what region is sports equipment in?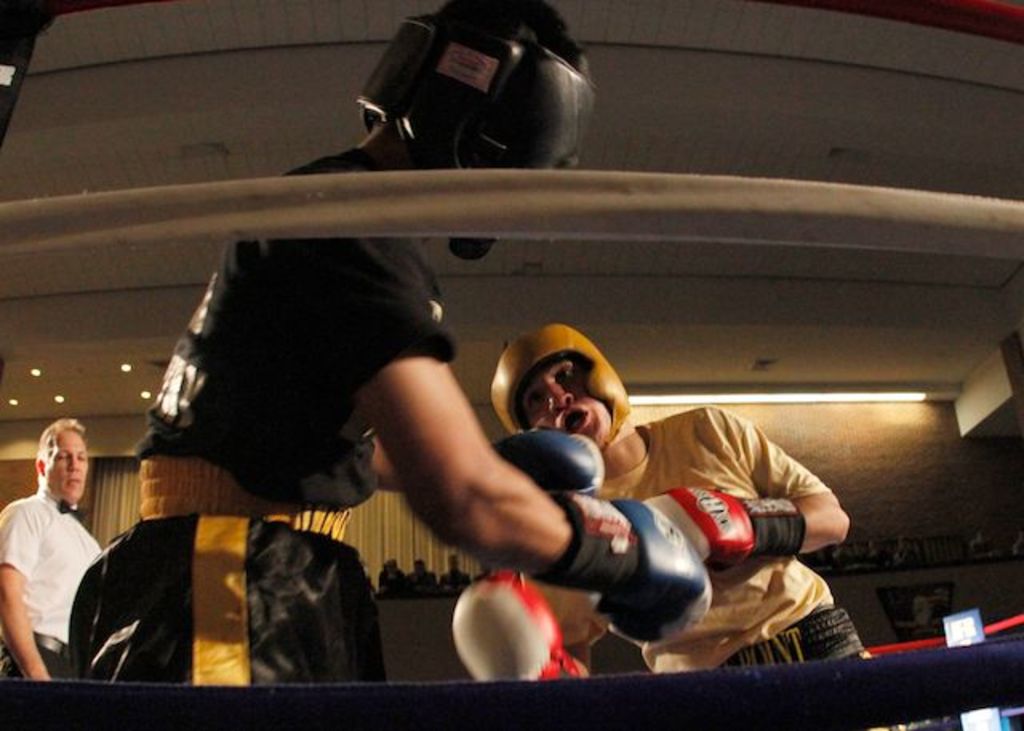
550, 489, 715, 648.
